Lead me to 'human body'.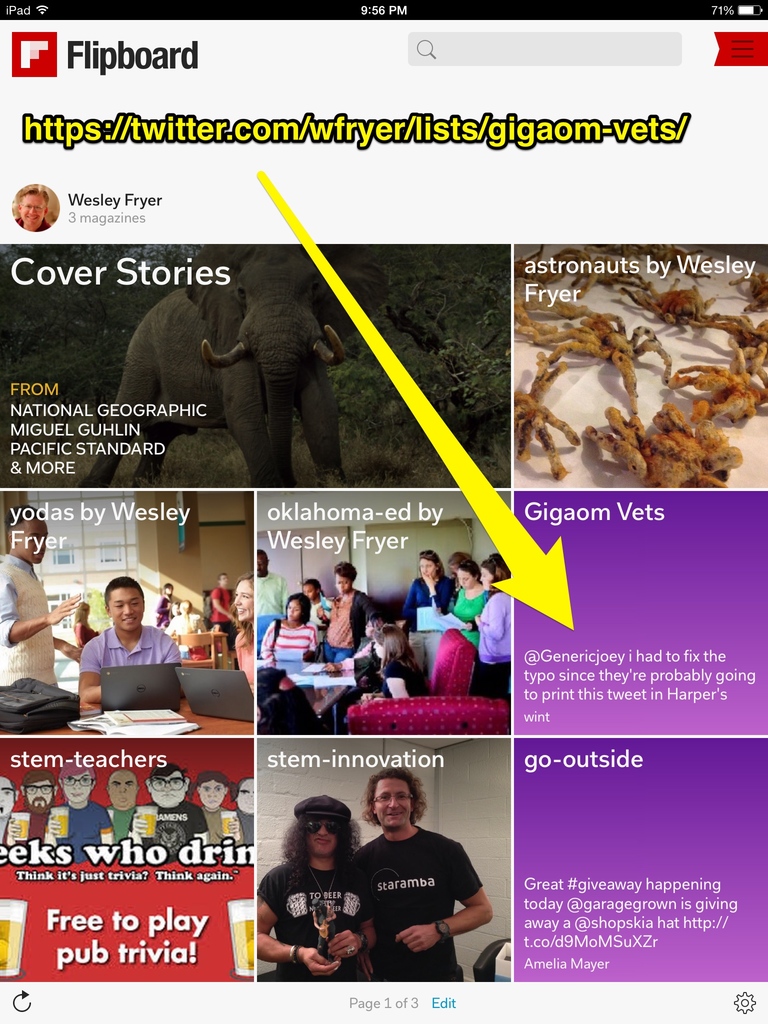
Lead to (232, 570, 254, 692).
